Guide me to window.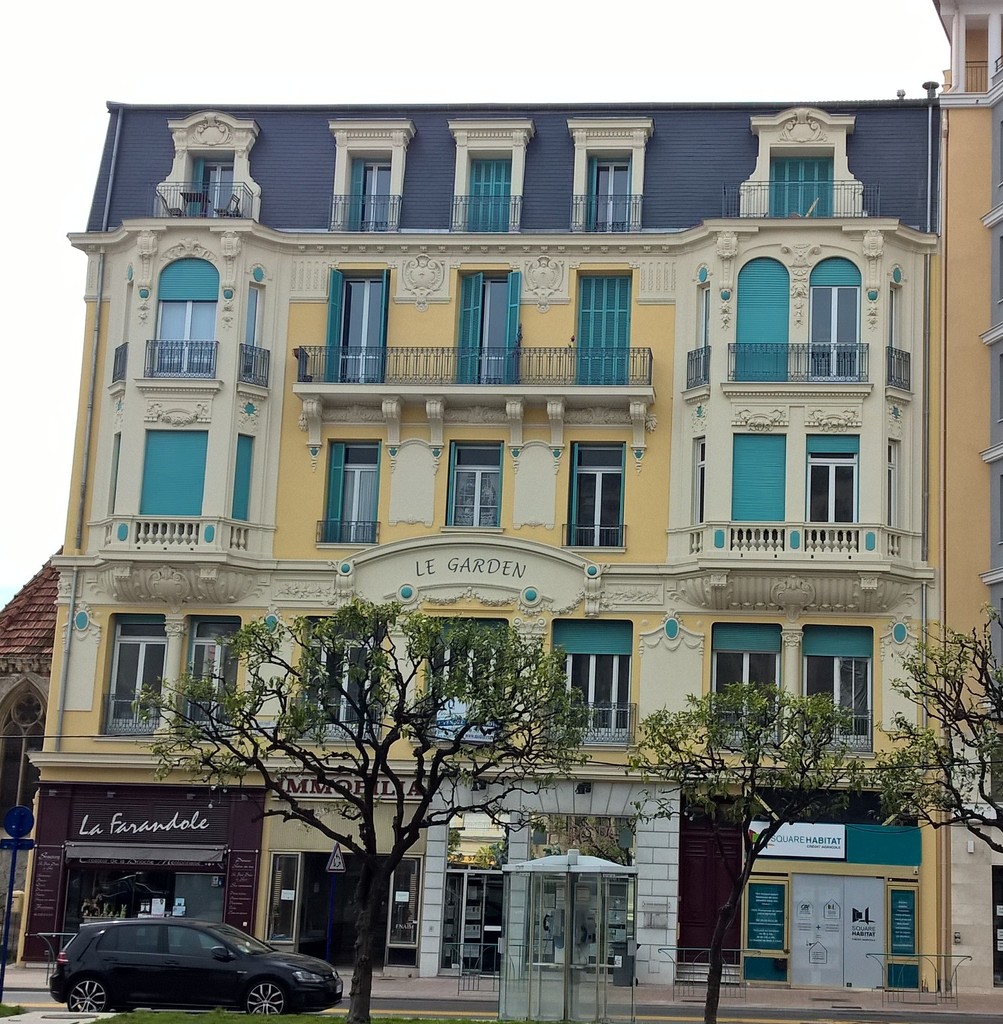
Guidance: bbox=[268, 853, 299, 946].
